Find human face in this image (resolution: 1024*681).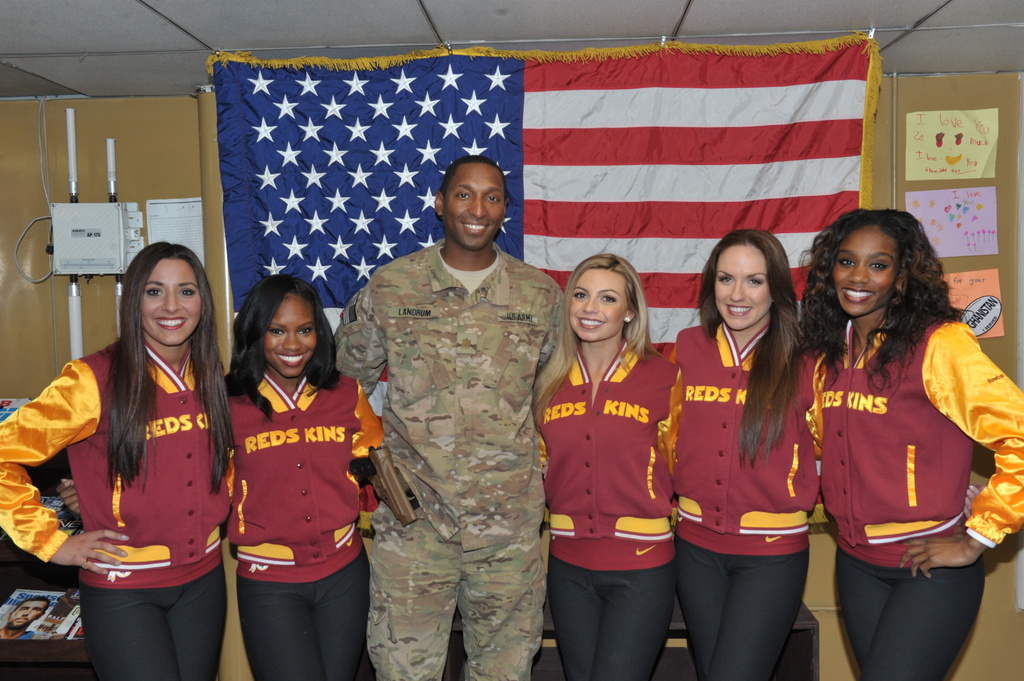
(x1=570, y1=266, x2=626, y2=342).
